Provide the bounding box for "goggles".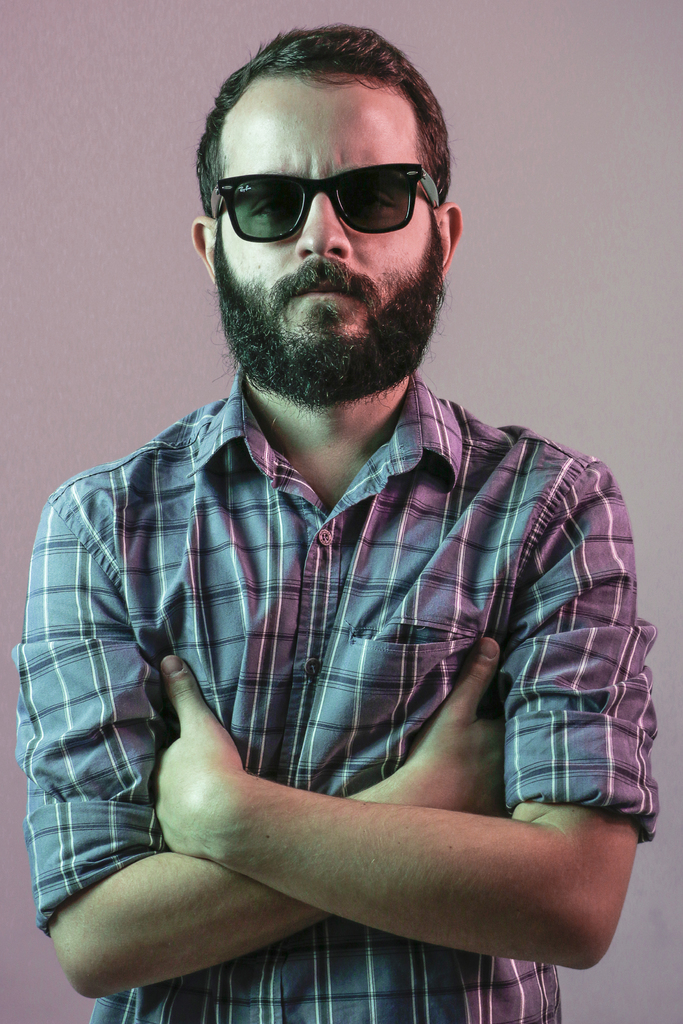
select_region(210, 164, 444, 244).
